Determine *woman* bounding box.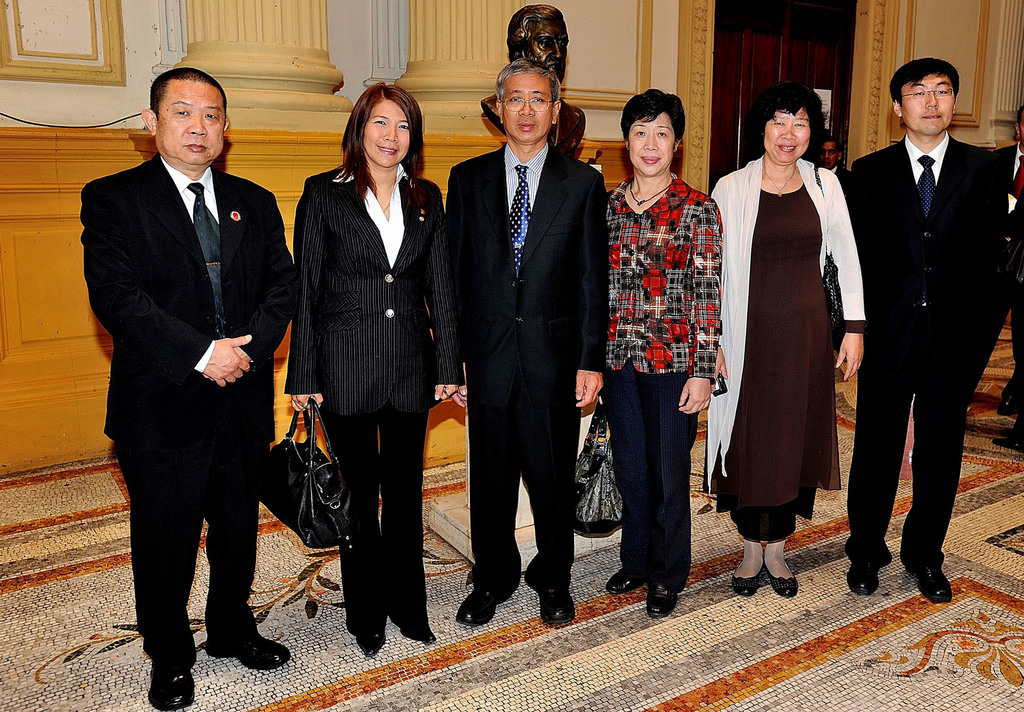
Determined: Rect(724, 100, 855, 589).
